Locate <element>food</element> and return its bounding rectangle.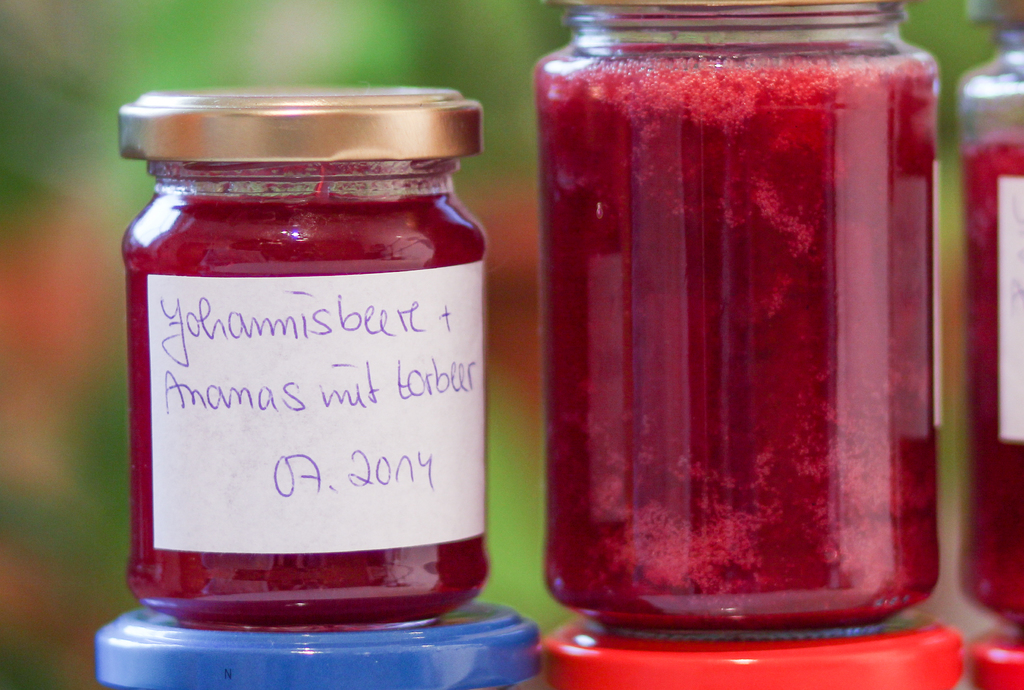
<box>544,52,945,631</box>.
